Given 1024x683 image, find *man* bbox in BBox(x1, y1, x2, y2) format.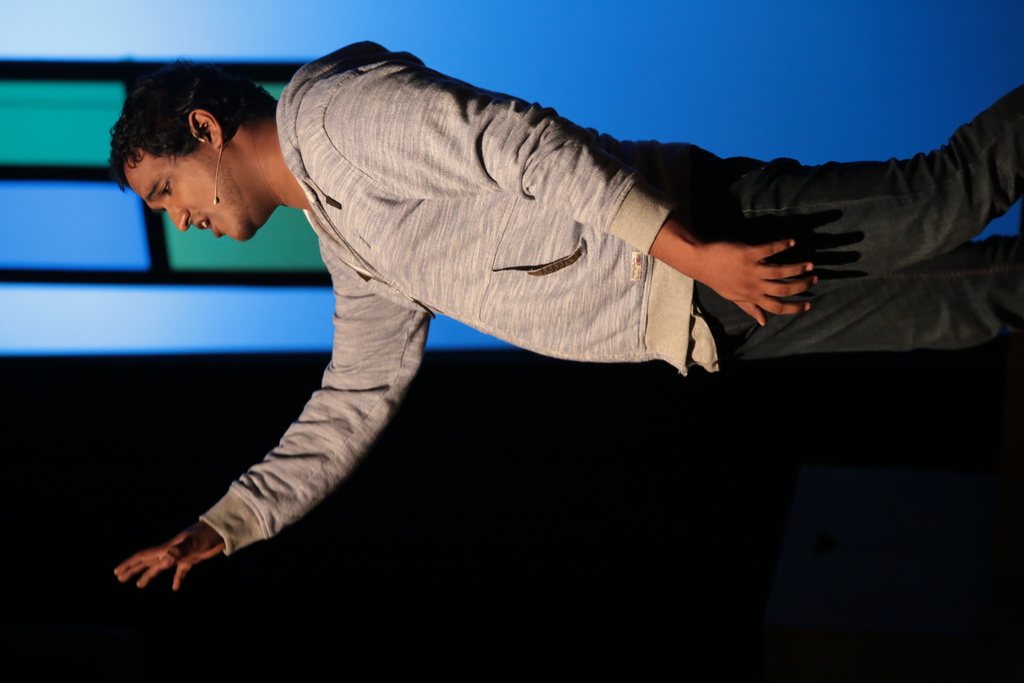
BBox(102, 38, 960, 609).
